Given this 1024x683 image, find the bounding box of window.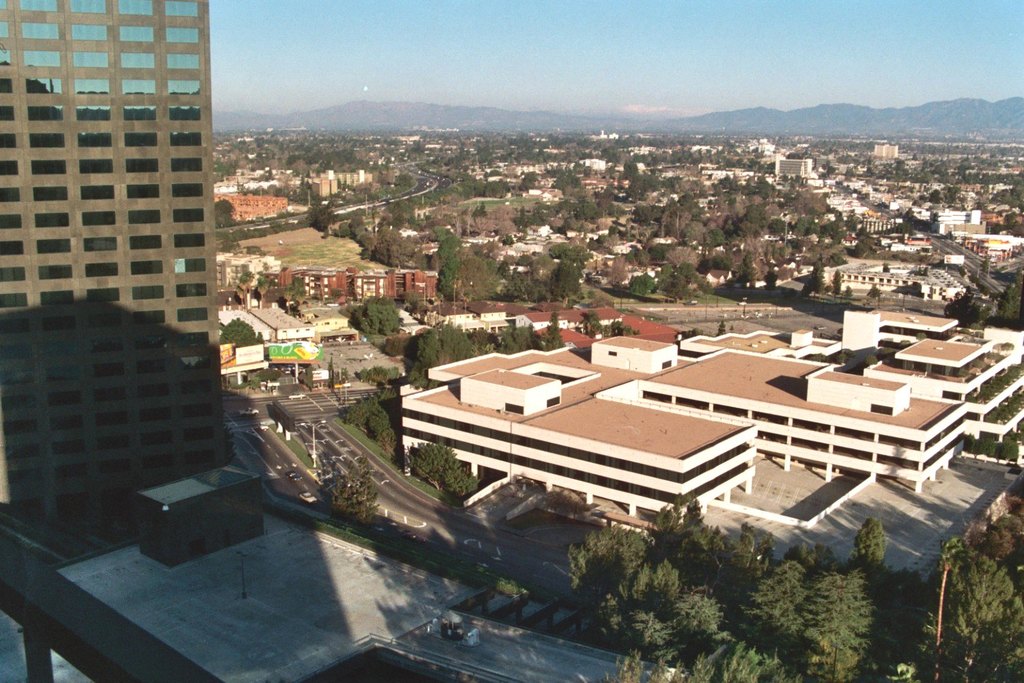
<region>0, 370, 33, 386</region>.
